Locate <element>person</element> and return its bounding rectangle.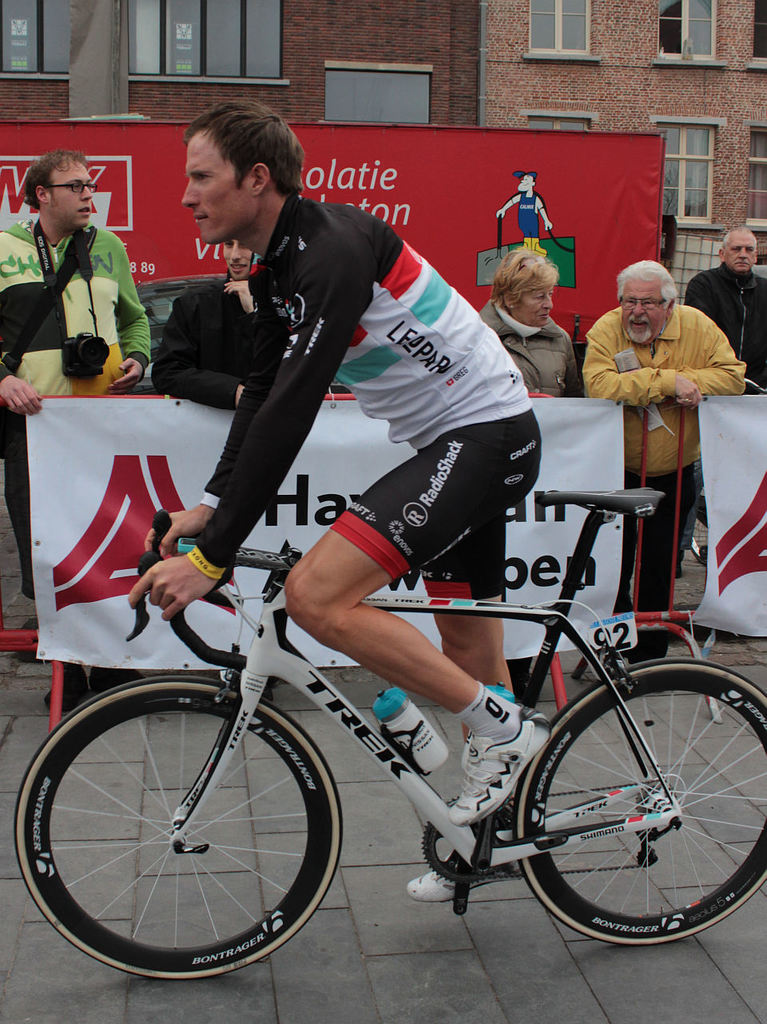
bbox(124, 97, 548, 904).
